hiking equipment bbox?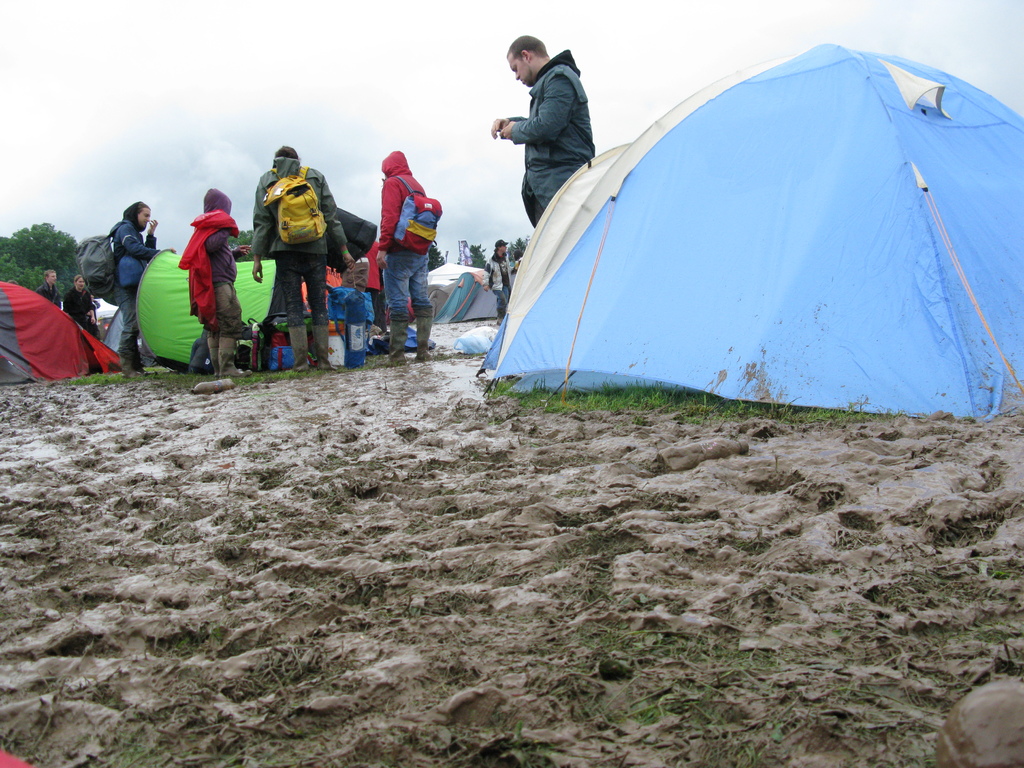
x1=326, y1=287, x2=367, y2=374
